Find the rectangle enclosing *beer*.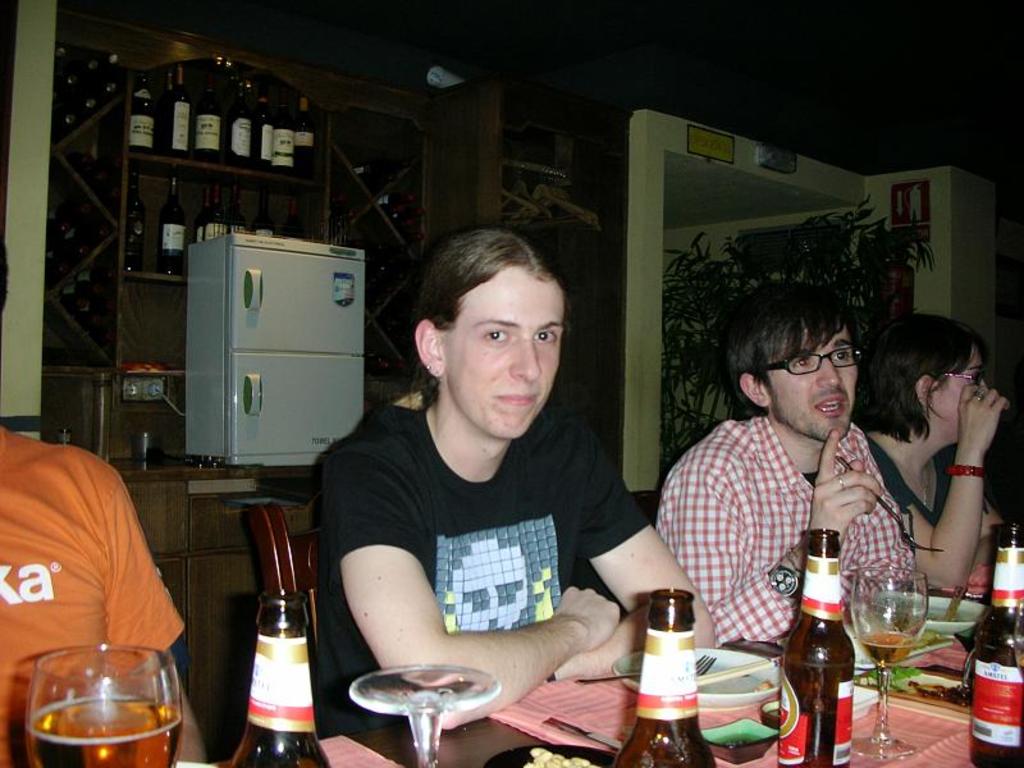
{"left": 228, "top": 589, "right": 332, "bottom": 767}.
